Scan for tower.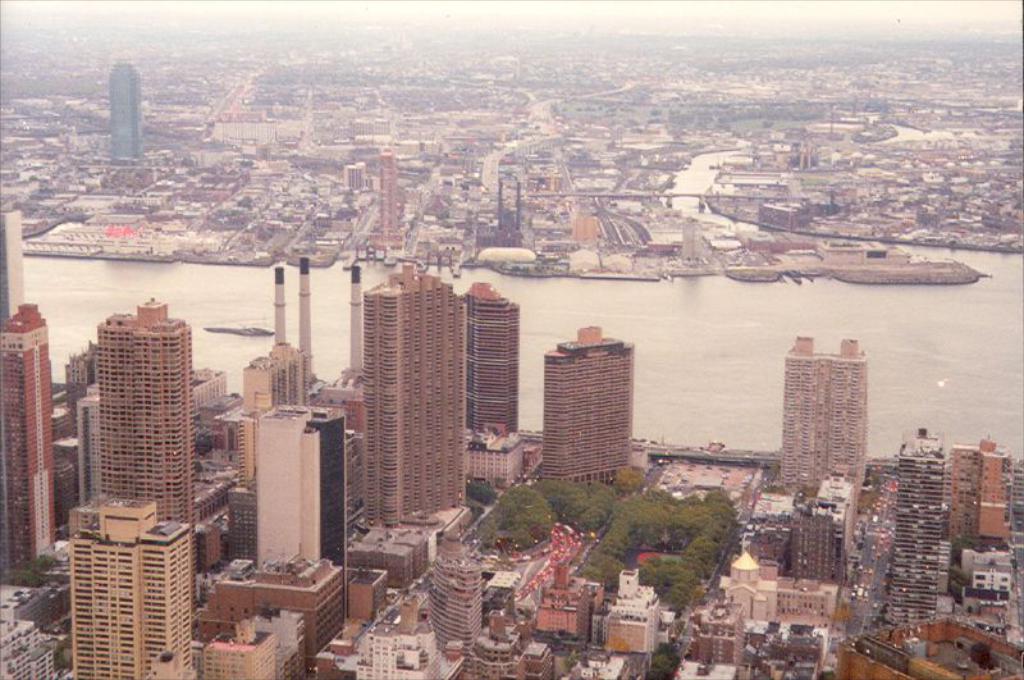
Scan result: {"left": 467, "top": 279, "right": 521, "bottom": 441}.
